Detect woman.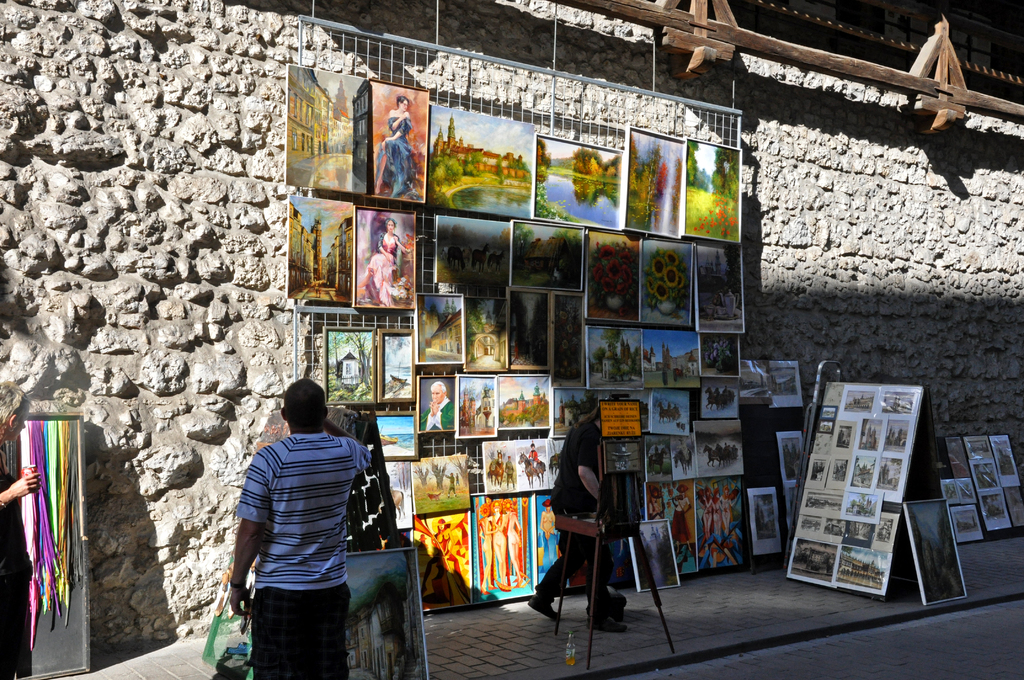
Detected at [x1=536, y1=498, x2=557, y2=564].
